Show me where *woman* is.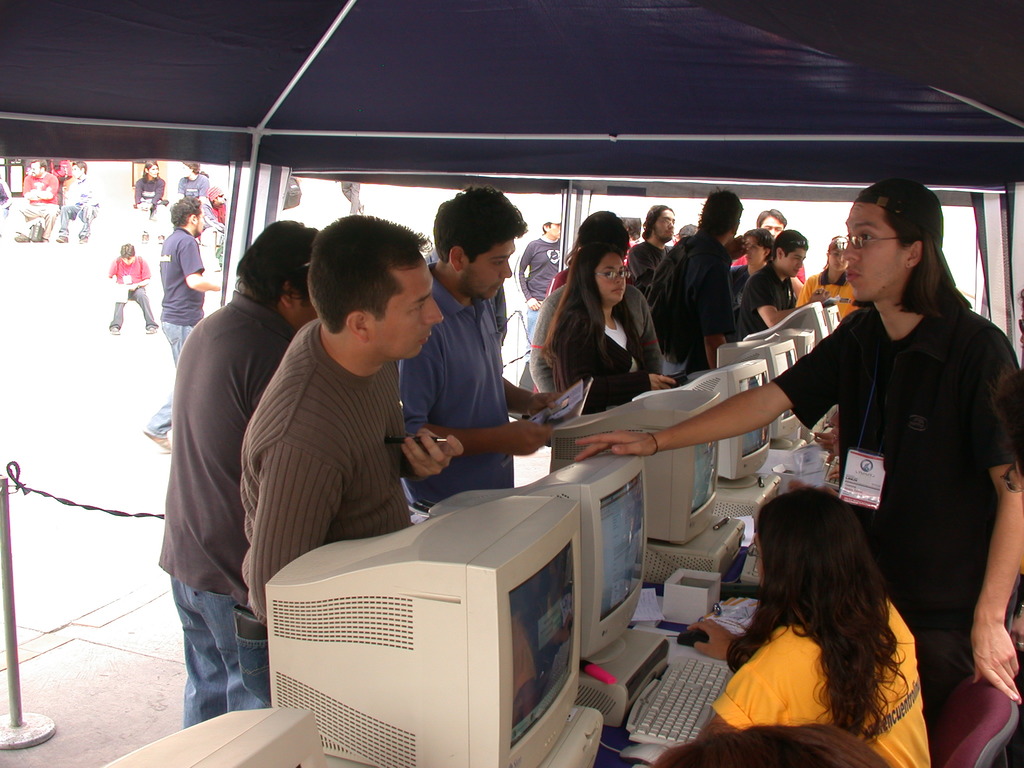
*woman* is at (x1=543, y1=243, x2=671, y2=412).
